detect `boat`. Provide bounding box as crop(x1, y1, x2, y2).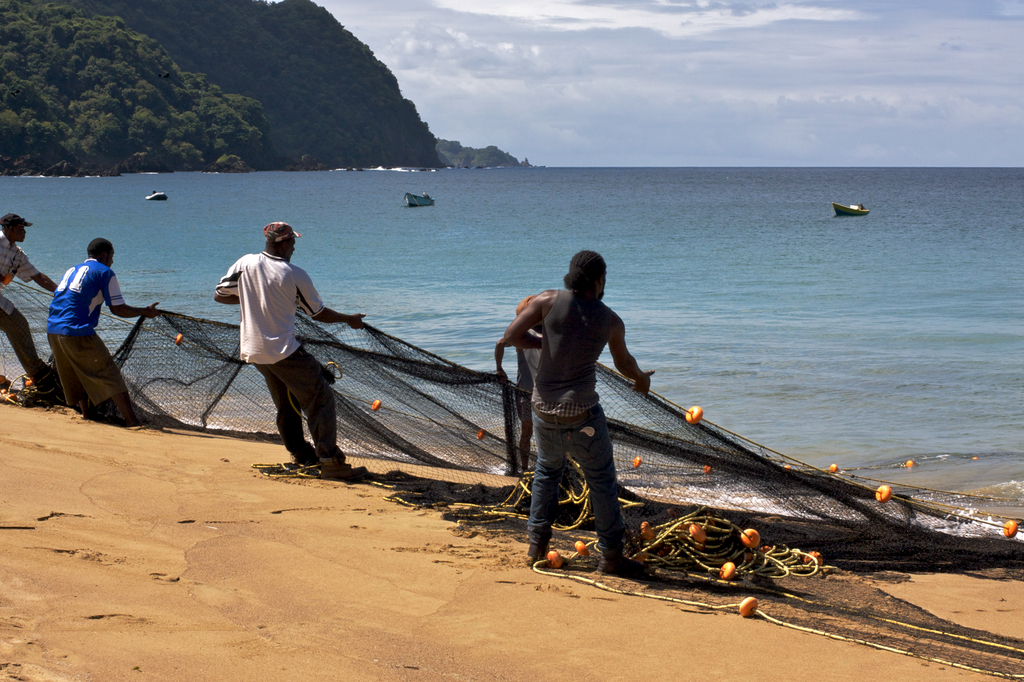
crop(407, 193, 432, 211).
